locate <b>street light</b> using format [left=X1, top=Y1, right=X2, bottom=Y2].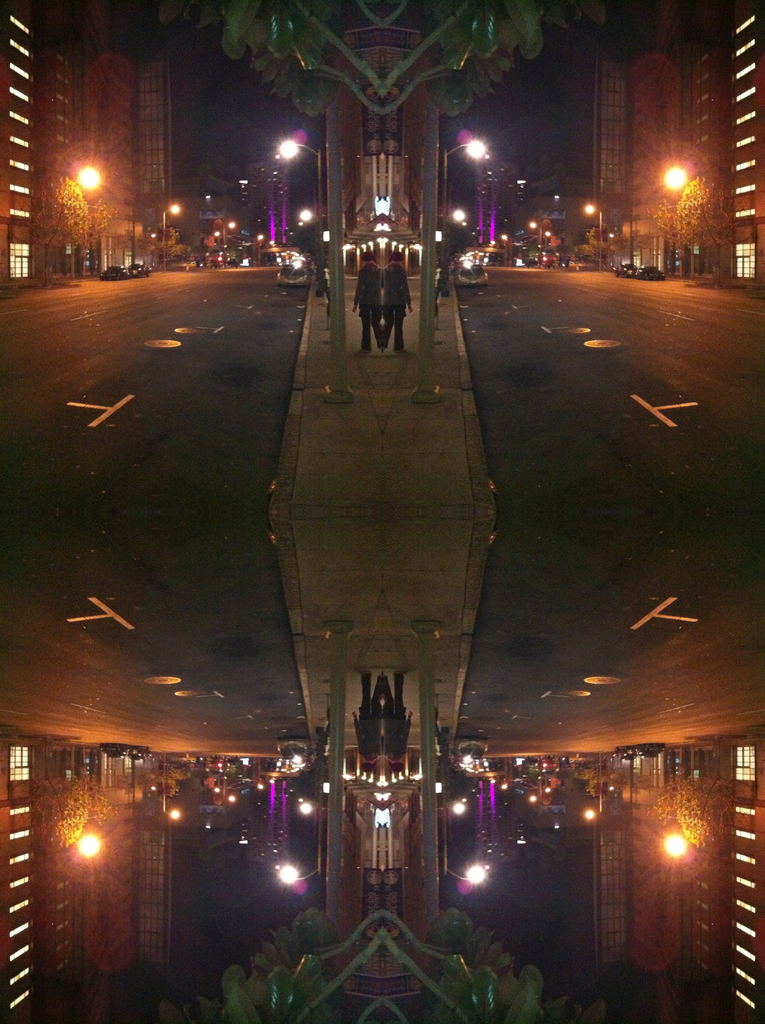
[left=297, top=207, right=321, bottom=223].
